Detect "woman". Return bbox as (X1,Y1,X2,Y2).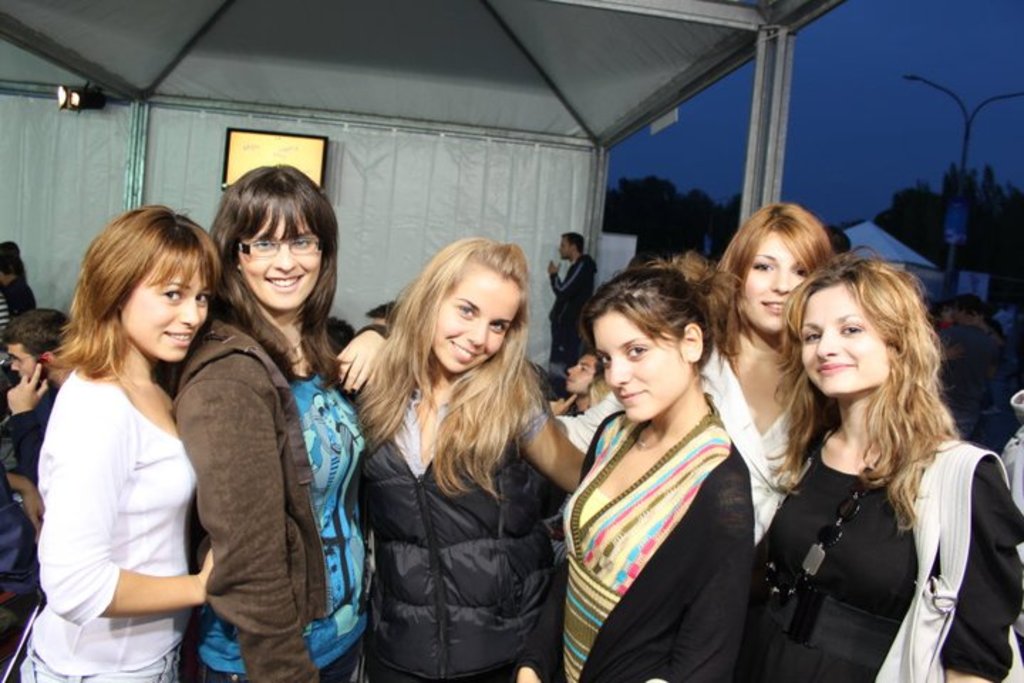
(757,243,1023,682).
